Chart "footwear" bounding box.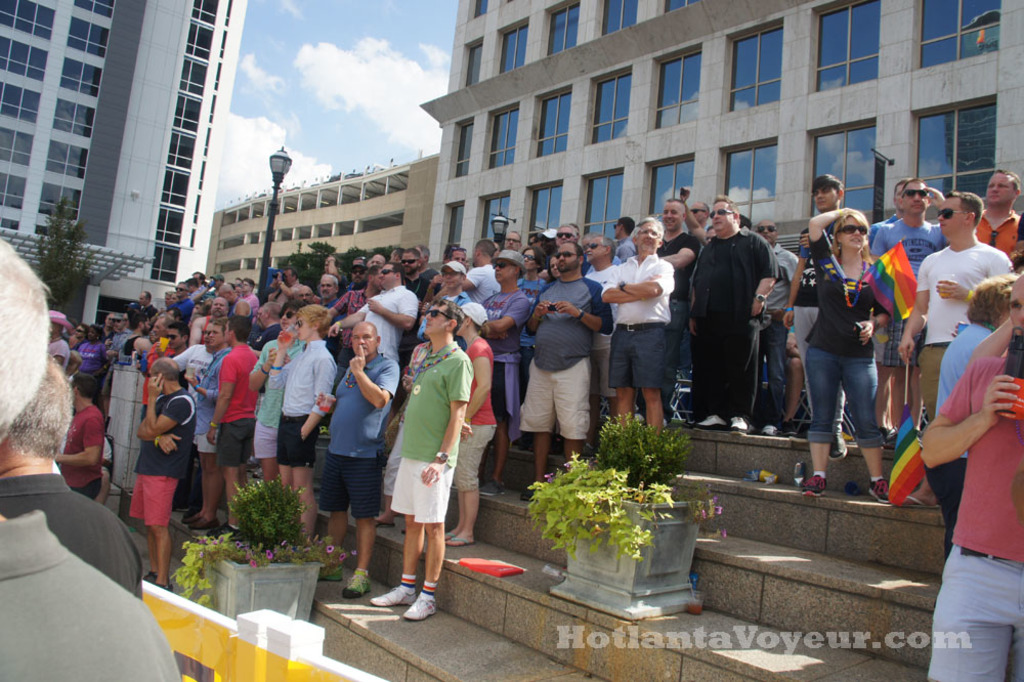
Charted: BBox(444, 526, 480, 547).
